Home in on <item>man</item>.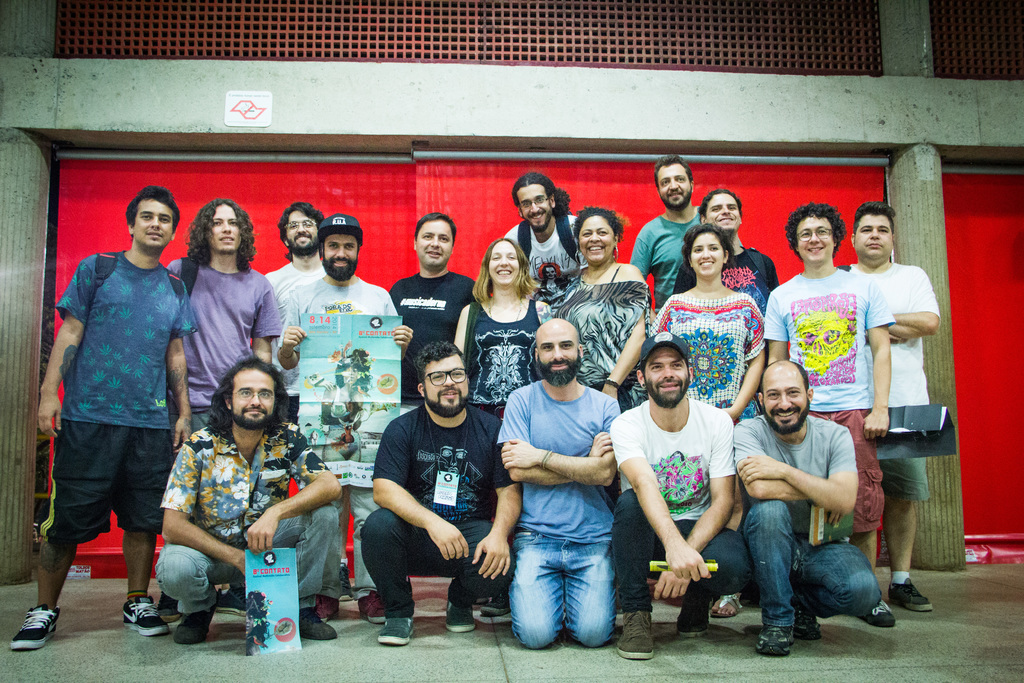
Homed in at box(356, 342, 521, 646).
